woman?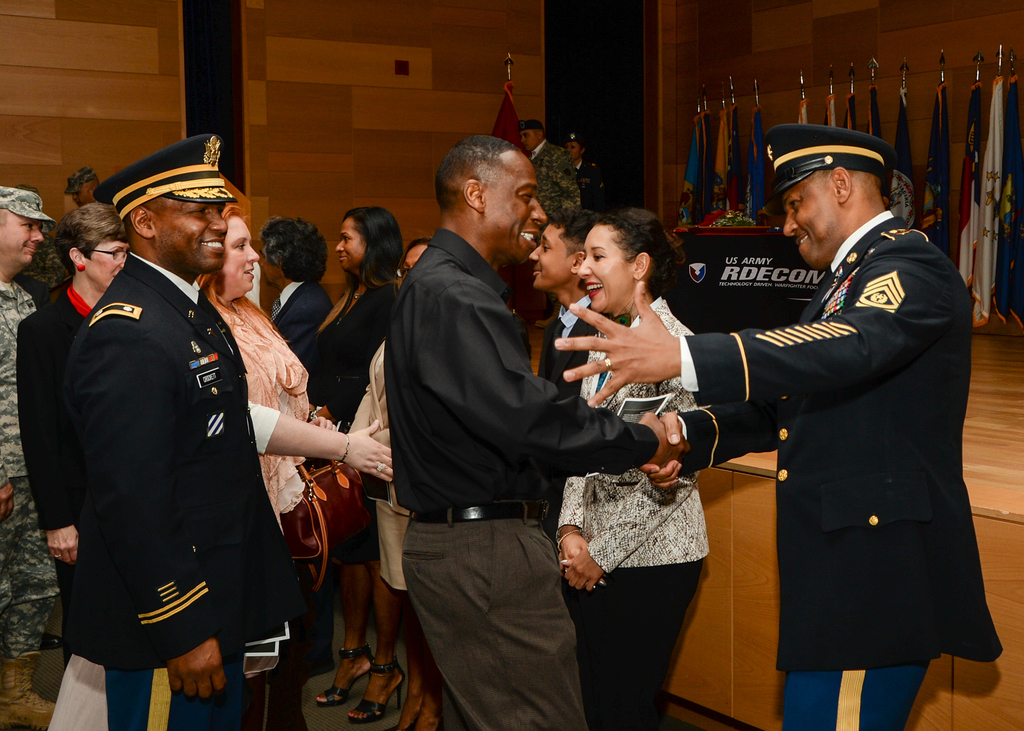
292,202,417,703
